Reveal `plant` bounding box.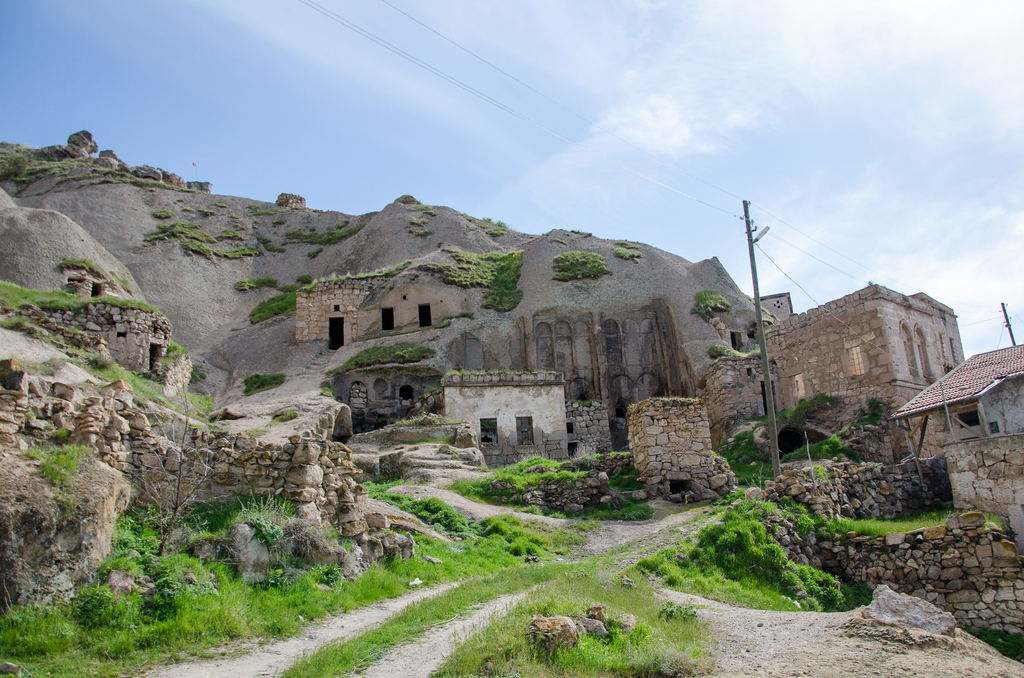
Revealed: locate(189, 363, 206, 380).
